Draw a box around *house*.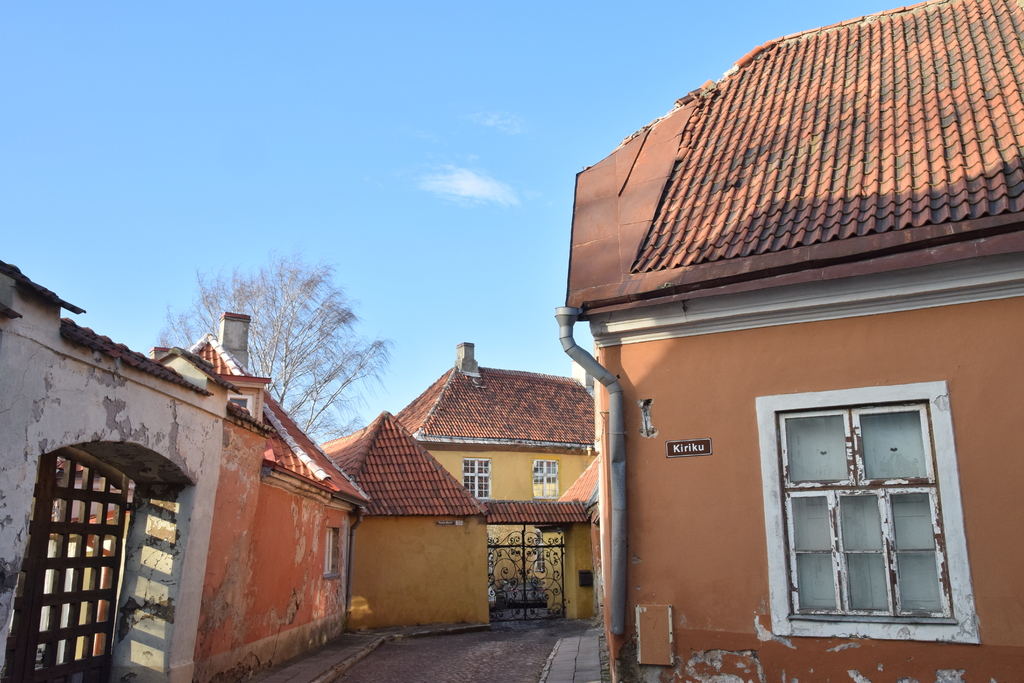
17,282,373,681.
